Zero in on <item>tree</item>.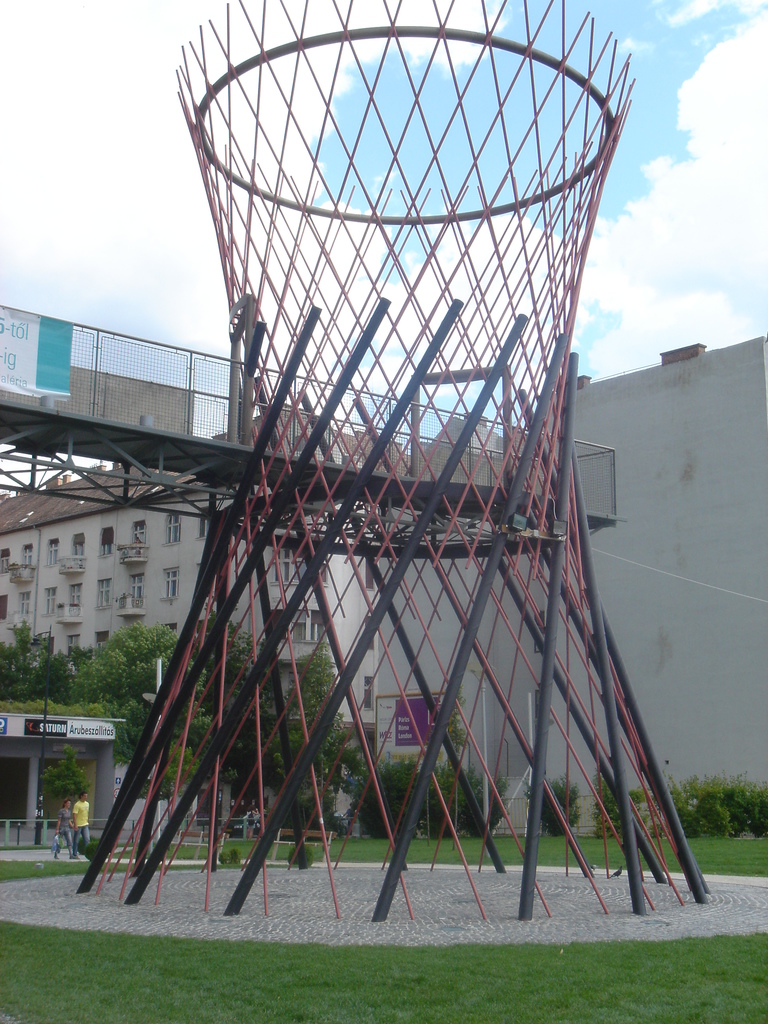
Zeroed in: <box>0,621,366,836</box>.
